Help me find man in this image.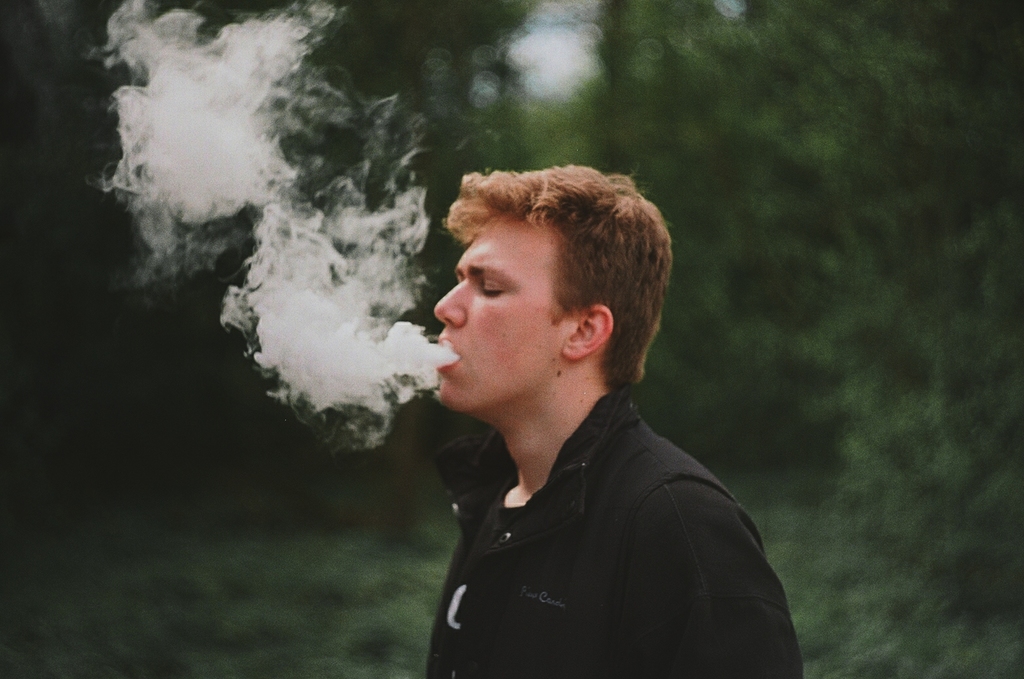
Found it: [349,156,807,672].
